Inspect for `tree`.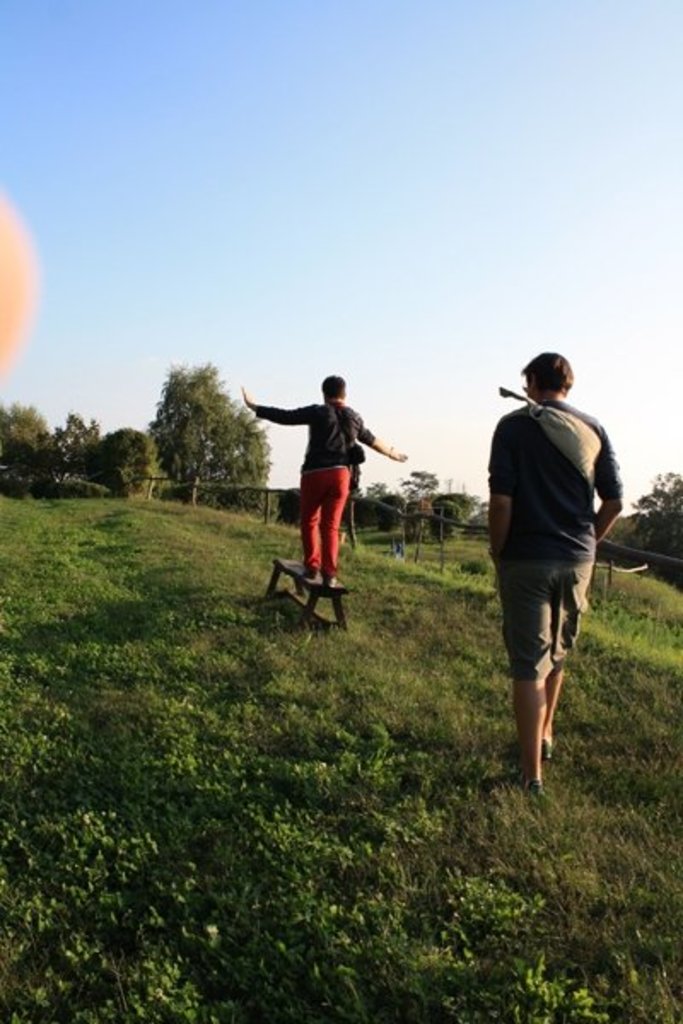
Inspection: bbox=(360, 468, 473, 551).
